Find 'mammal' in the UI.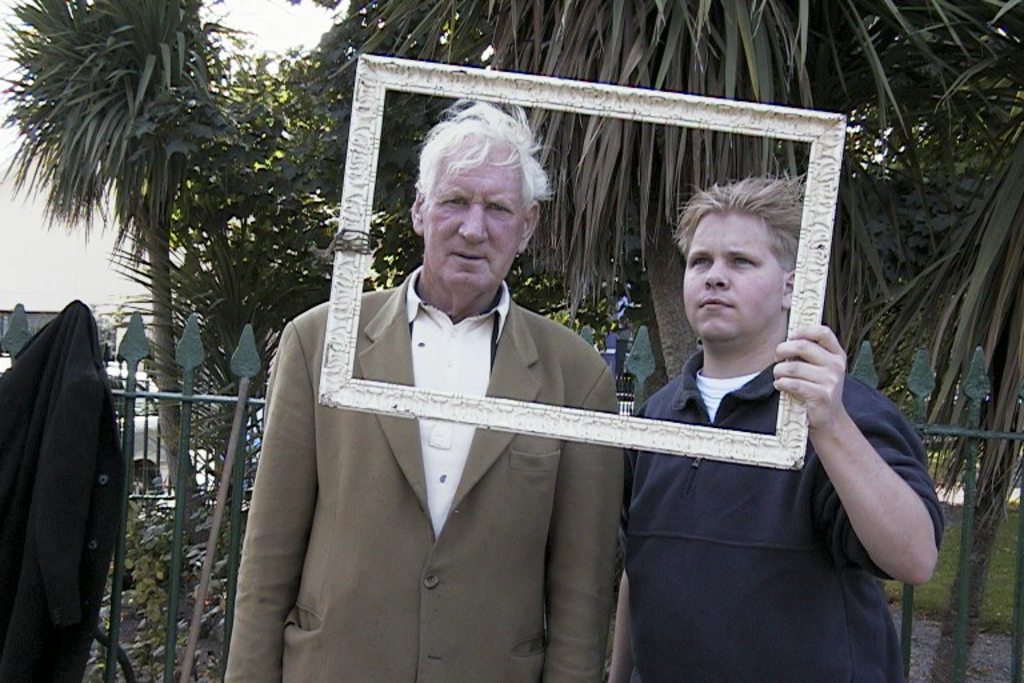
UI element at [233,133,668,658].
